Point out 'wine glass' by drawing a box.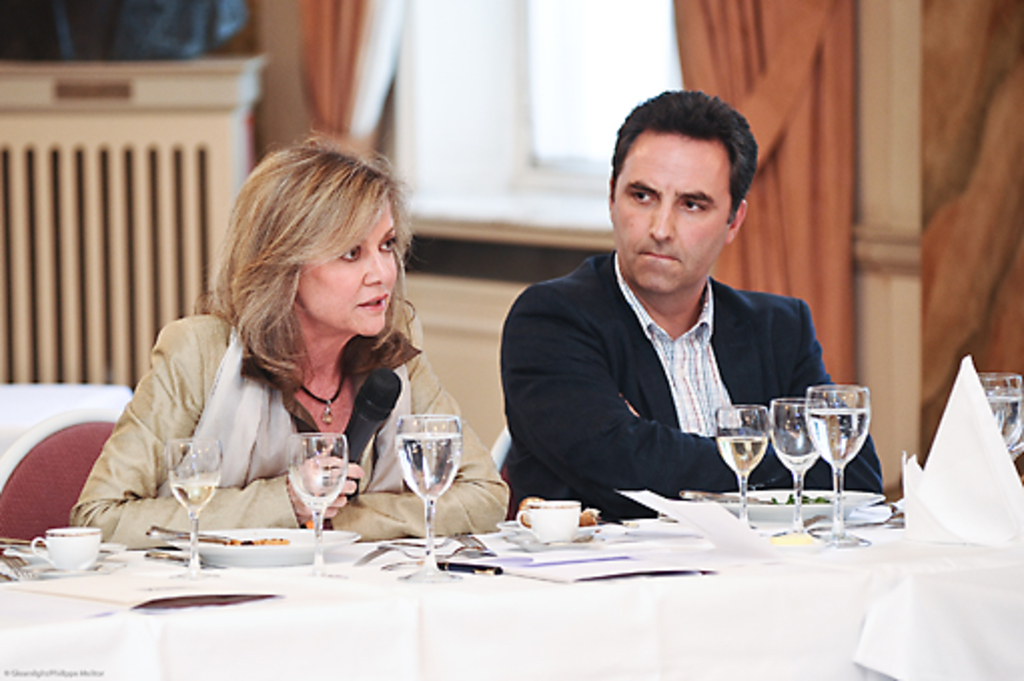
bbox=[765, 399, 818, 543].
